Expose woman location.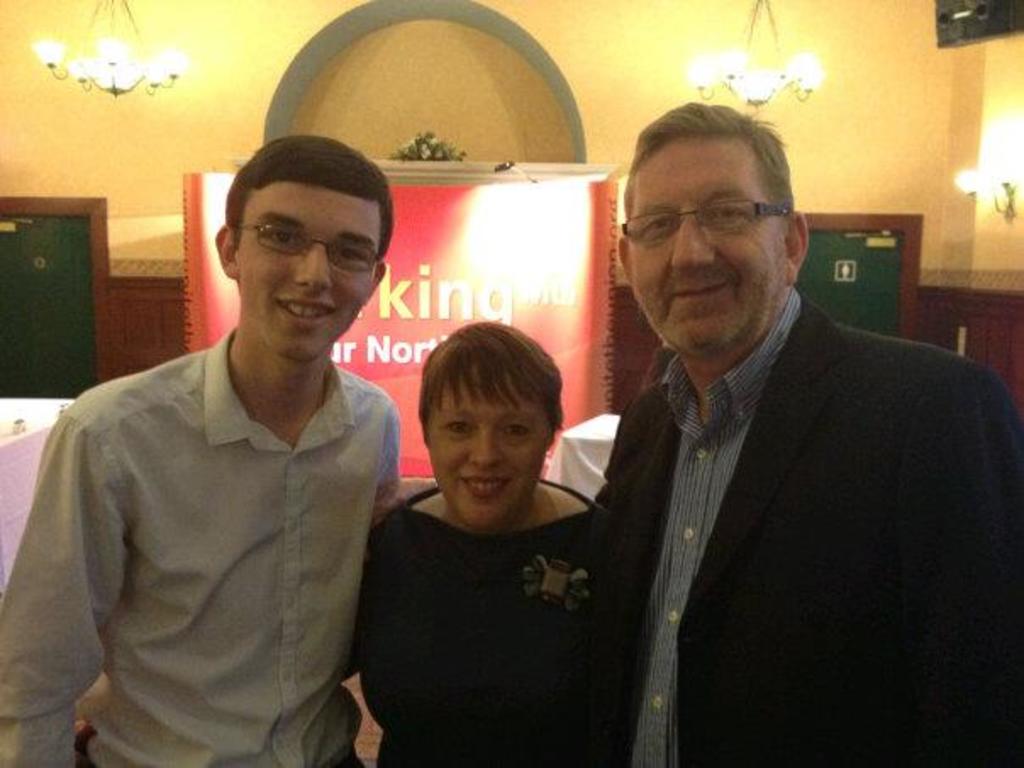
Exposed at pyautogui.locateOnScreen(334, 307, 654, 756).
